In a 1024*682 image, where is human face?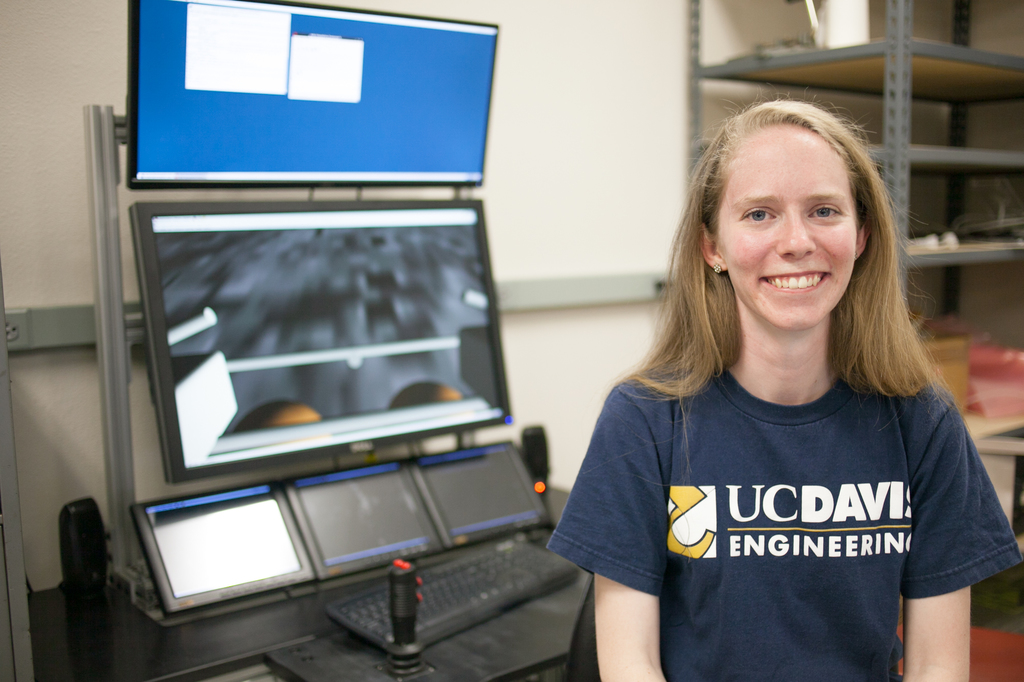
left=716, top=125, right=853, bottom=333.
